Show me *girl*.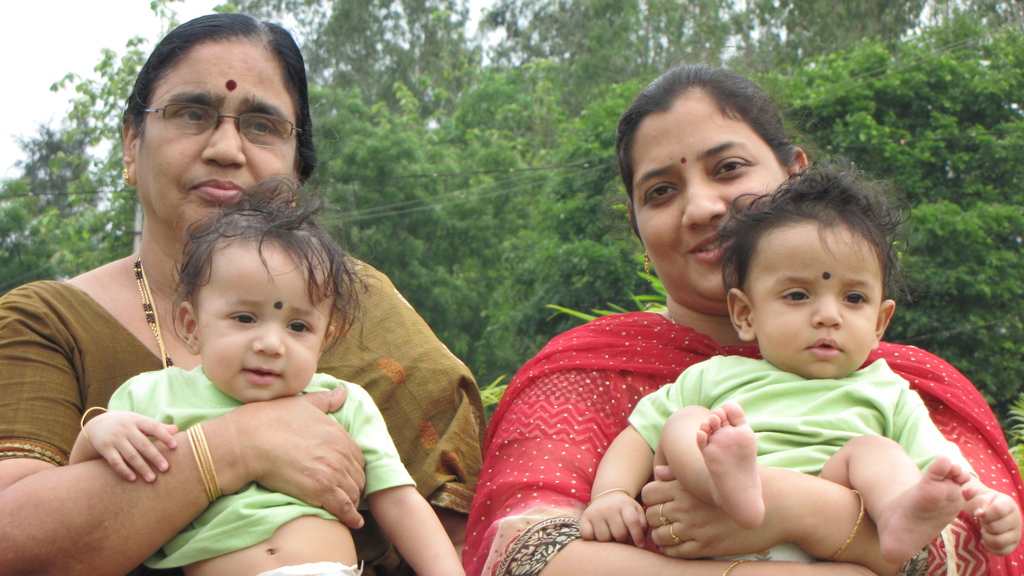
*girl* is here: 69/171/465/575.
